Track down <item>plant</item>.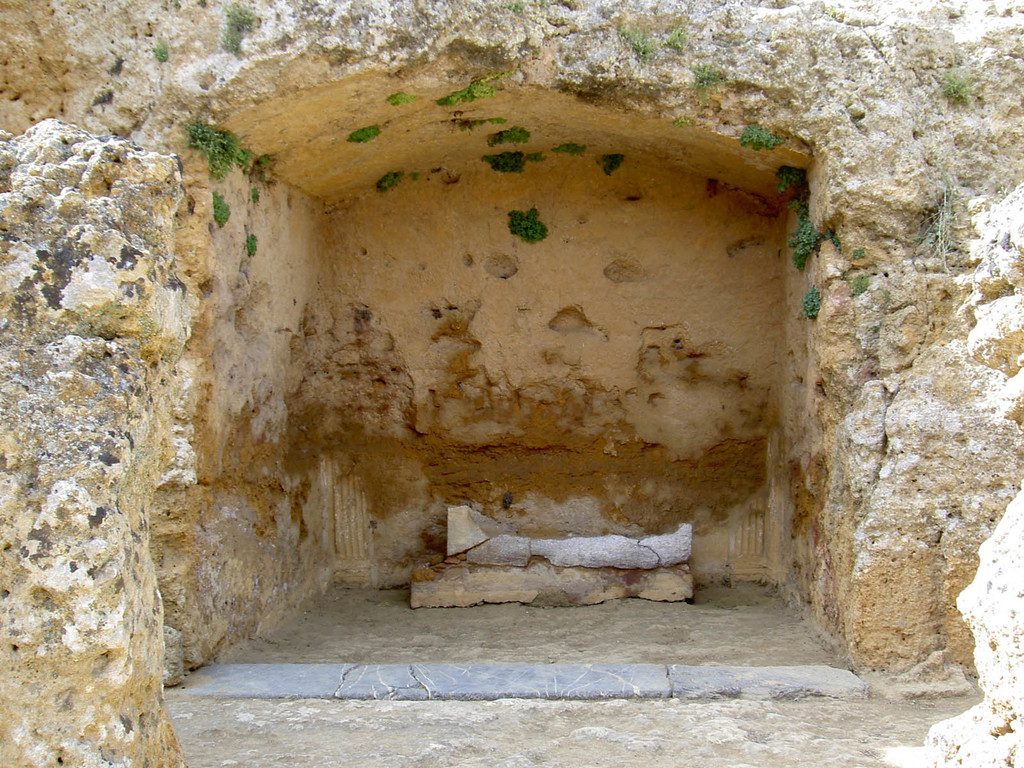
Tracked to crop(547, 146, 589, 155).
